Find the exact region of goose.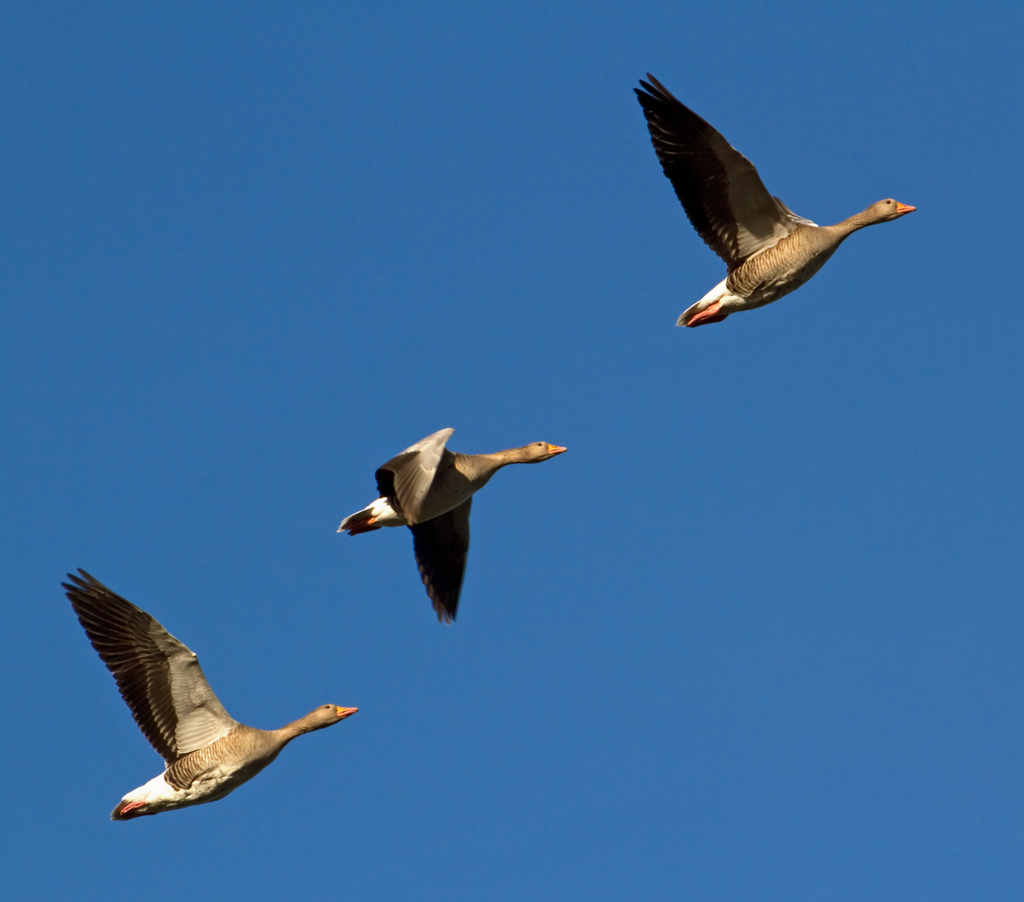
Exact region: x1=332 y1=430 x2=553 y2=620.
